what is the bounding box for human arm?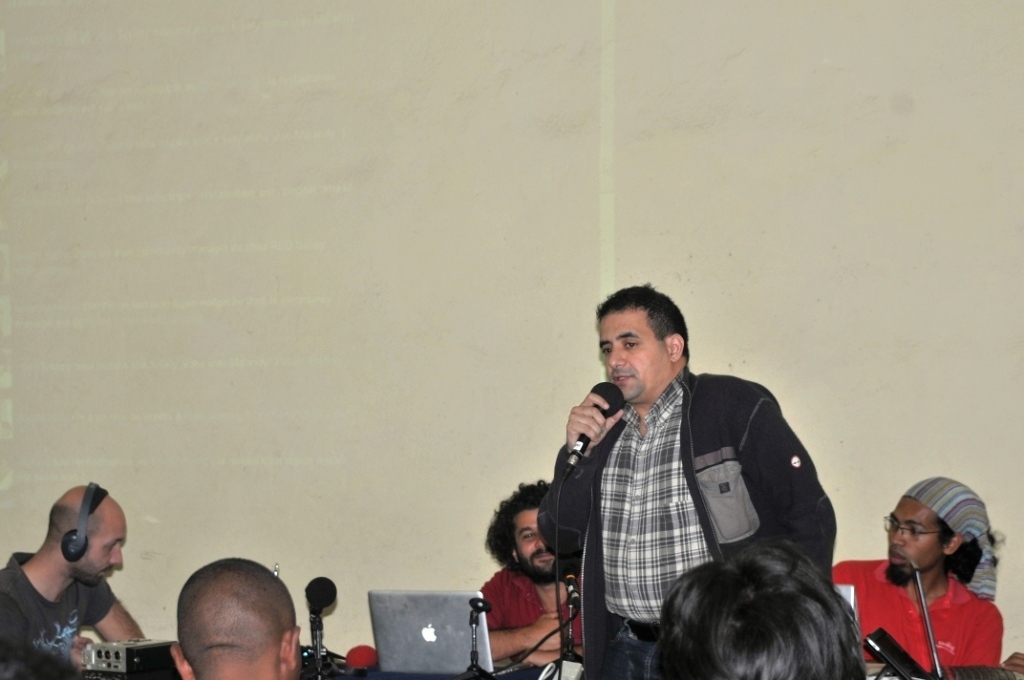
x1=731 y1=385 x2=839 y2=579.
